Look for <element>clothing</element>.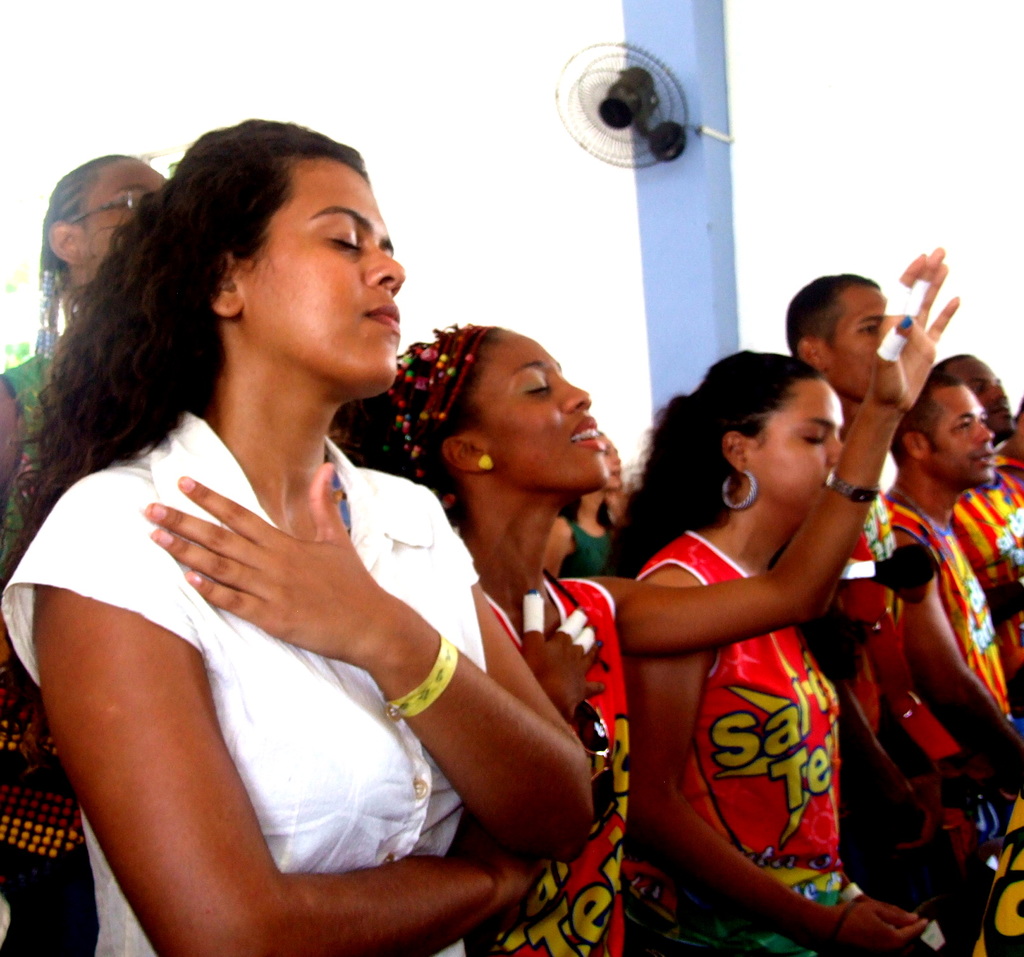
Found: 0,418,484,956.
